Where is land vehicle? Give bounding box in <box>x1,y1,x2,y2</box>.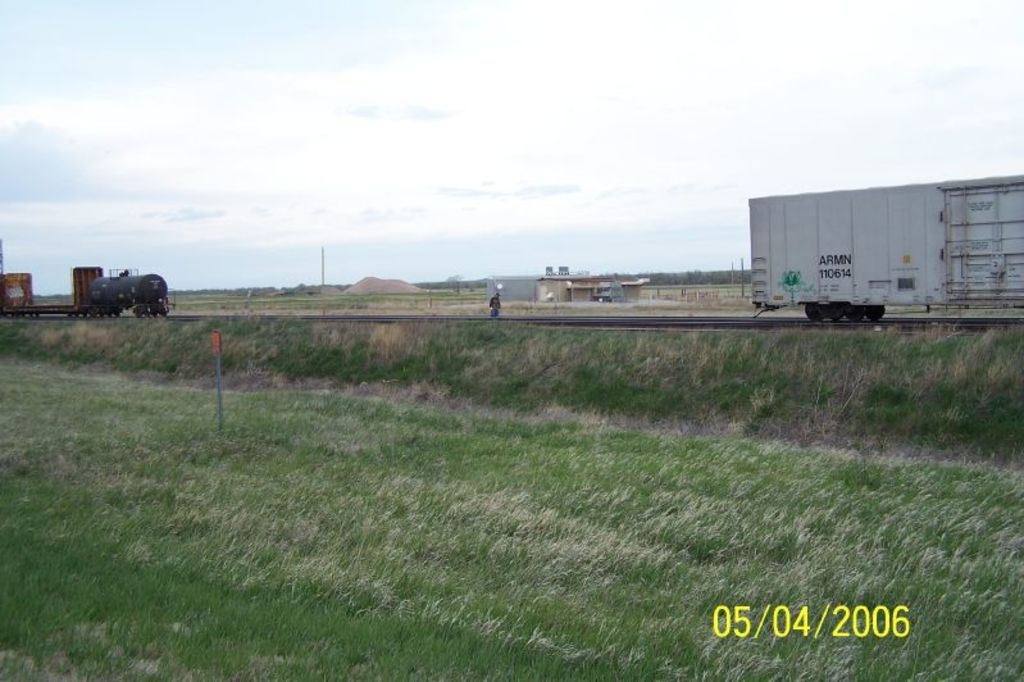
<box>725,173,1019,331</box>.
